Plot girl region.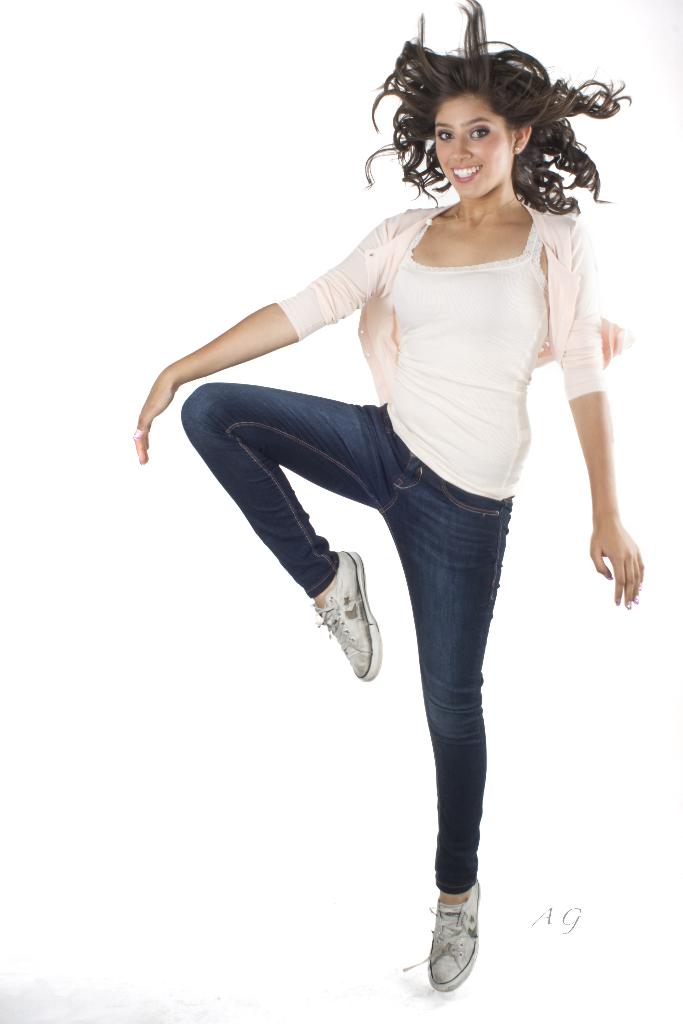
Plotted at bbox(139, 4, 644, 986).
